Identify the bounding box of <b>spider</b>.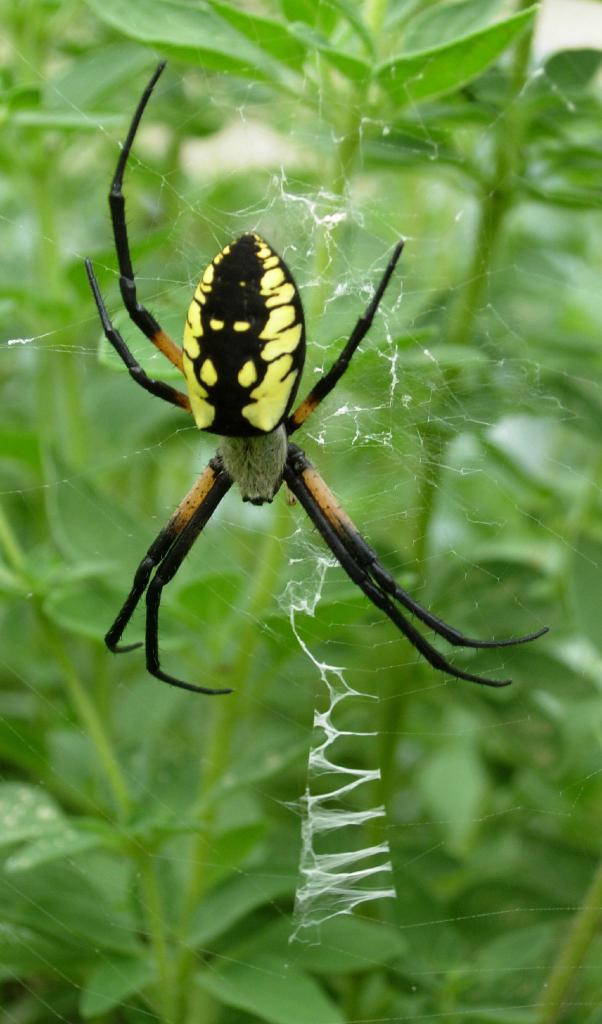
86, 55, 551, 697.
